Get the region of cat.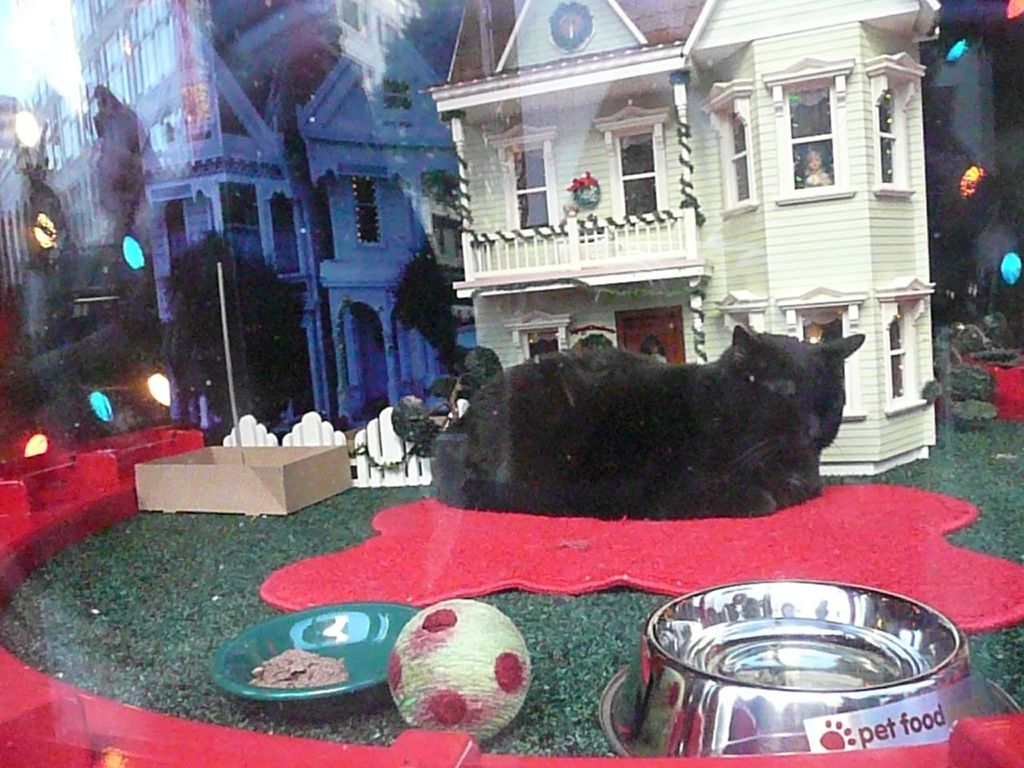
<region>429, 323, 863, 514</region>.
